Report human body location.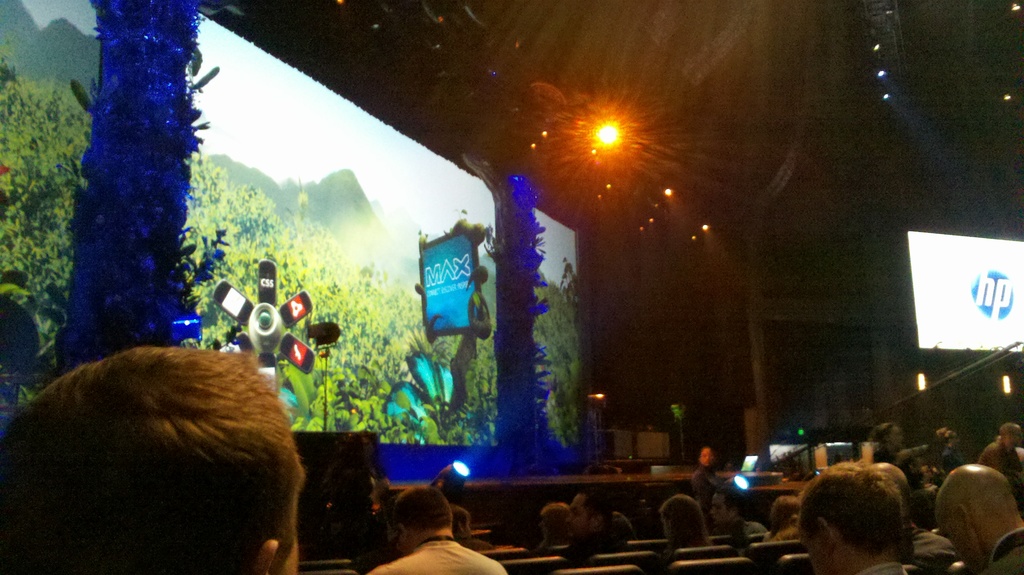
Report: {"left": 553, "top": 489, "right": 618, "bottom": 551}.
